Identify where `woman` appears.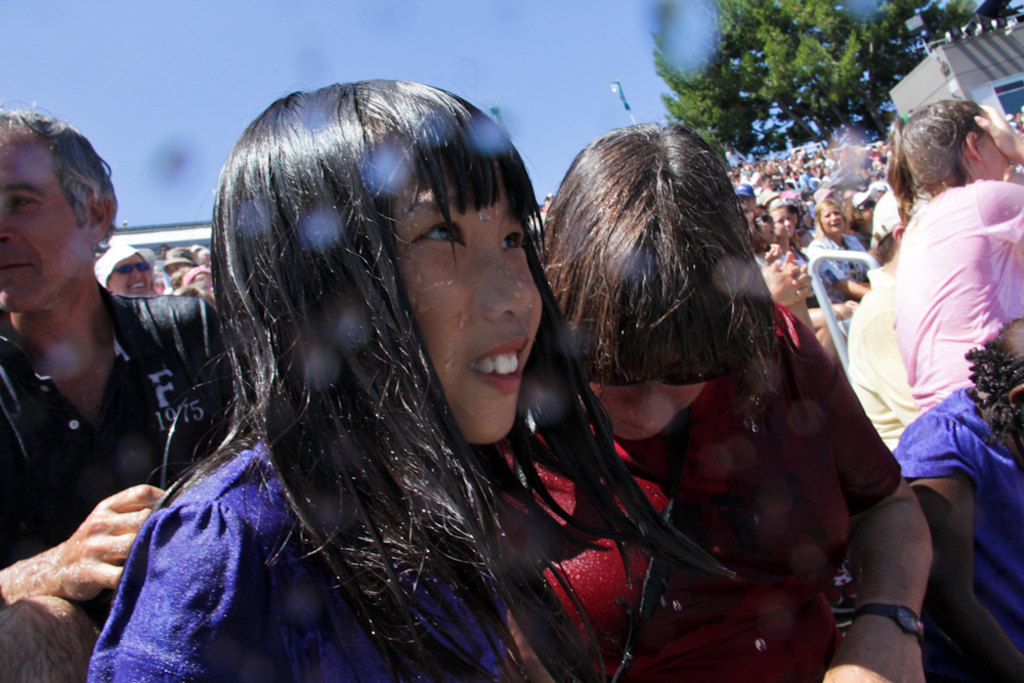
Appears at box=[808, 199, 870, 293].
